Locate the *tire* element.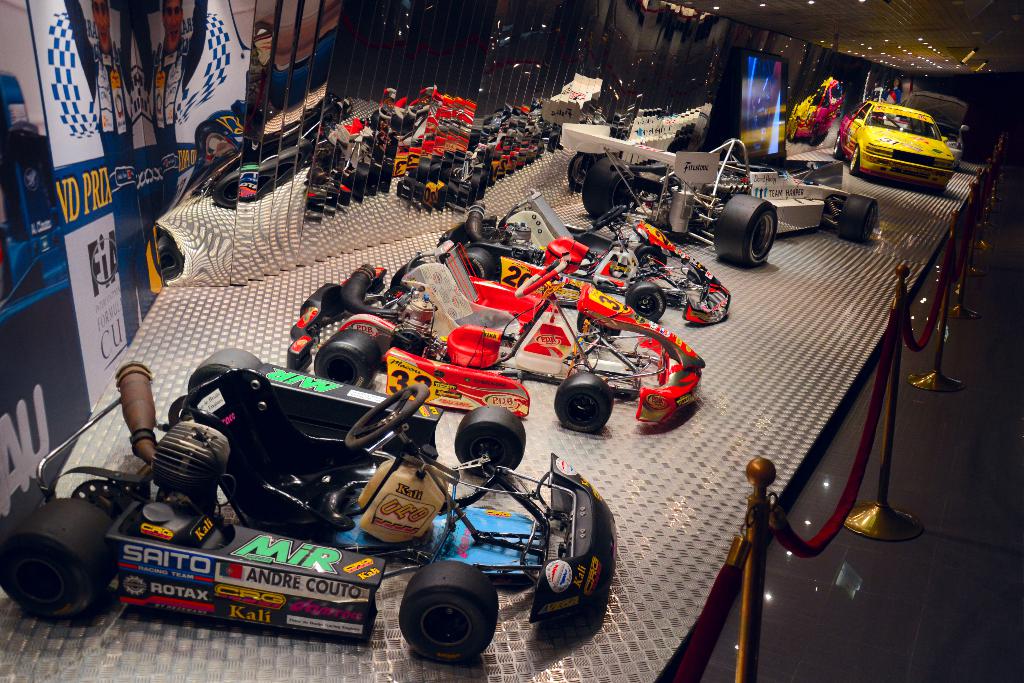
Element bbox: (x1=582, y1=156, x2=648, y2=218).
